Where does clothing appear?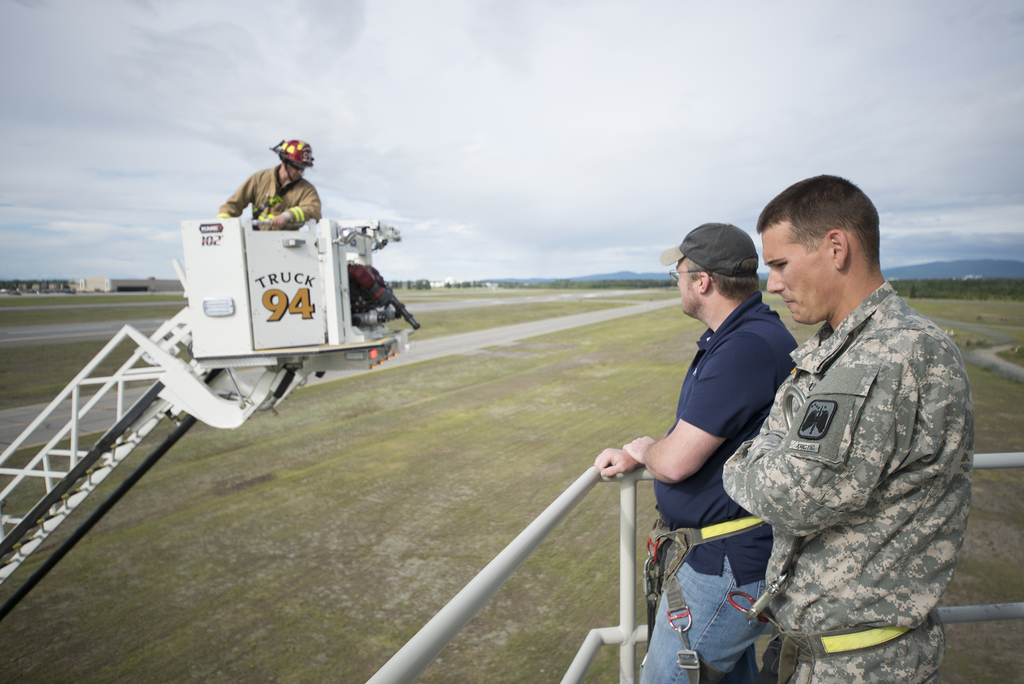
Appears at x1=654 y1=312 x2=794 y2=683.
